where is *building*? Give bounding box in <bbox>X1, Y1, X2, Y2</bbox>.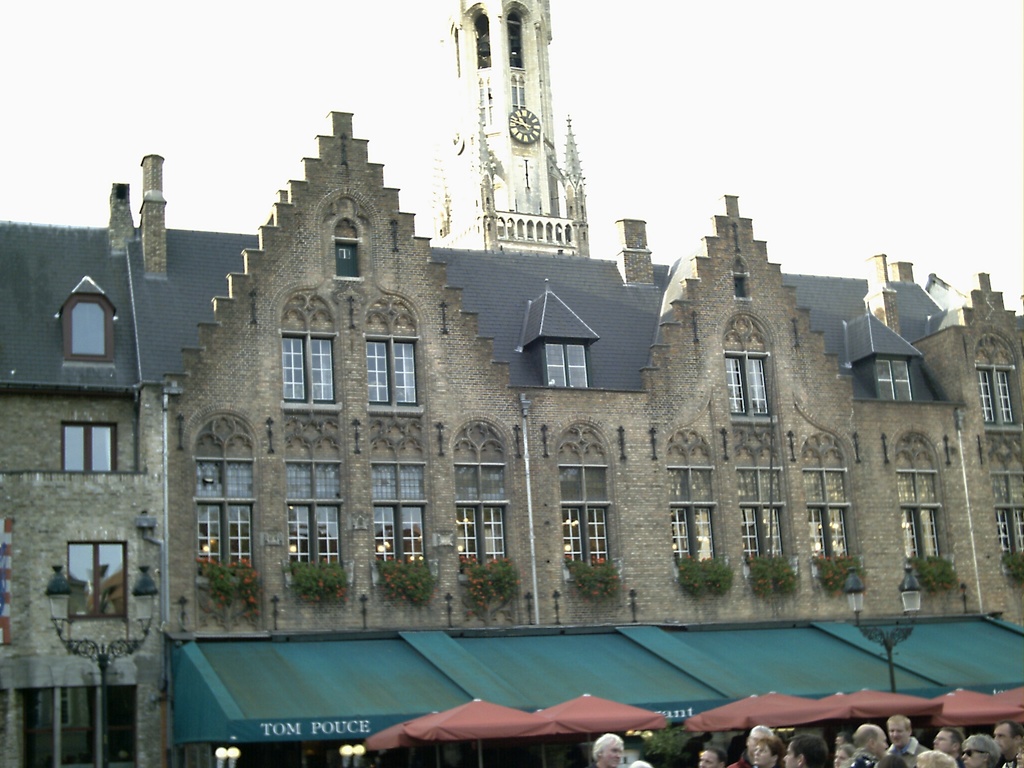
<bbox>0, 182, 166, 767</bbox>.
